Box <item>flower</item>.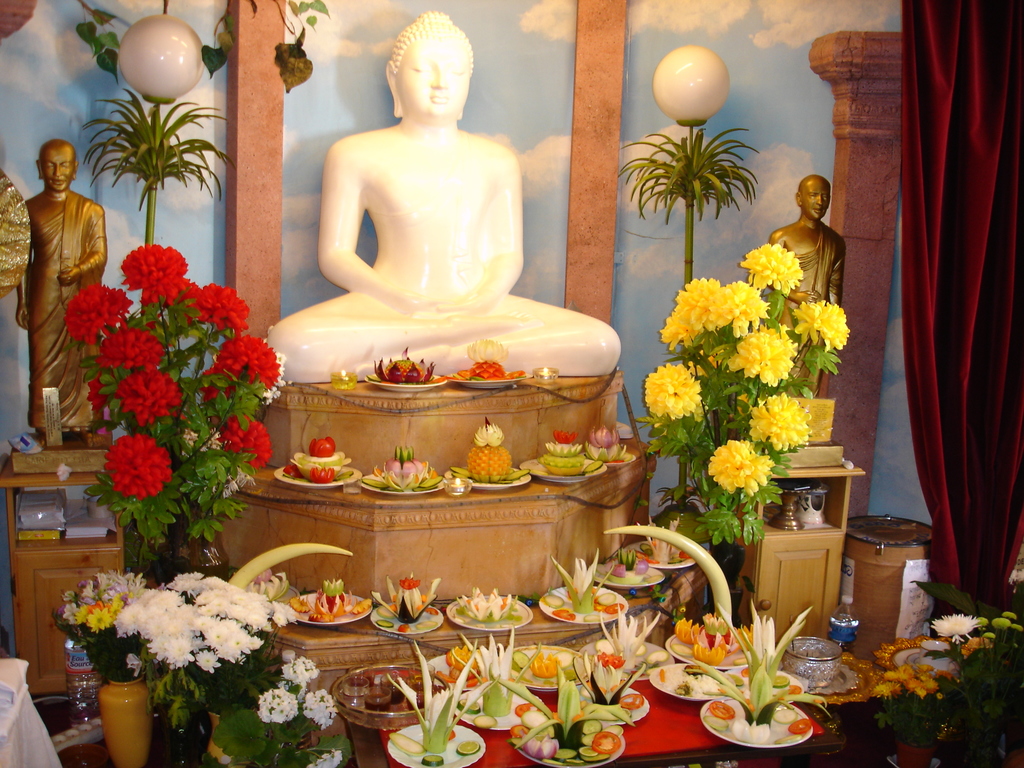
region(790, 300, 852, 352).
